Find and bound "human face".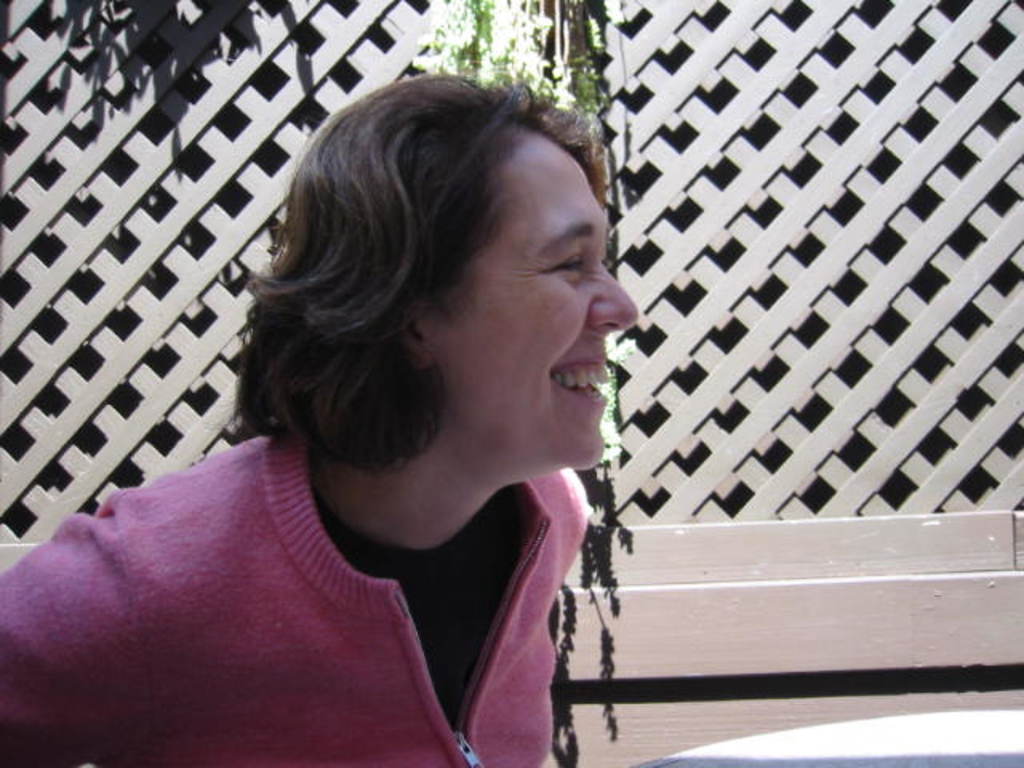
Bound: 446,128,645,485.
